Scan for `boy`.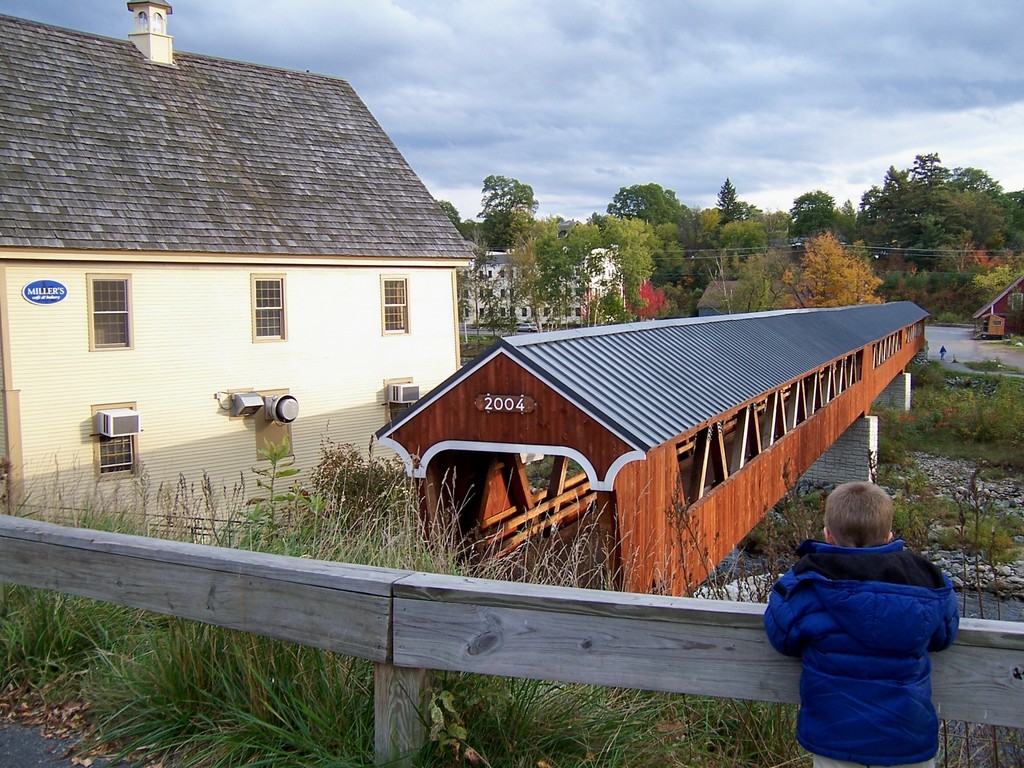
Scan result: Rect(737, 457, 973, 756).
